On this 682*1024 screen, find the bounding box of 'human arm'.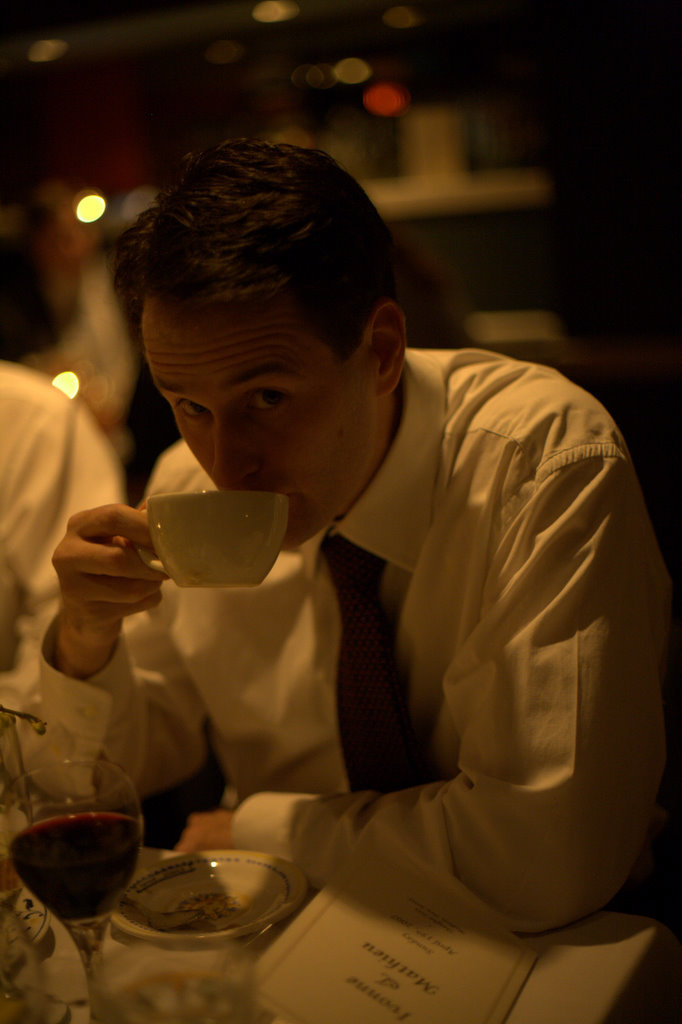
Bounding box: [164, 443, 673, 933].
